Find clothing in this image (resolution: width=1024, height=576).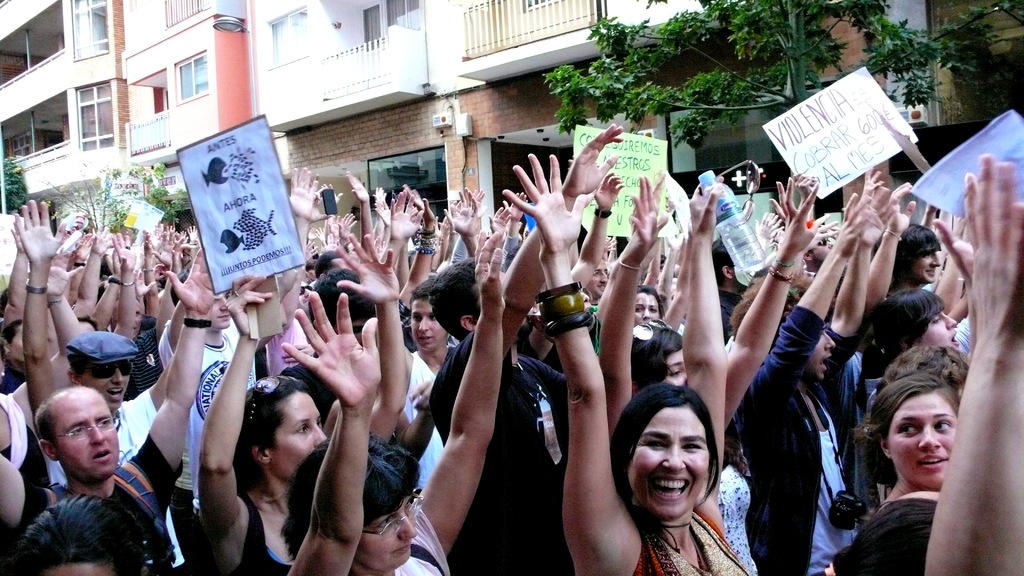
388:497:451:575.
